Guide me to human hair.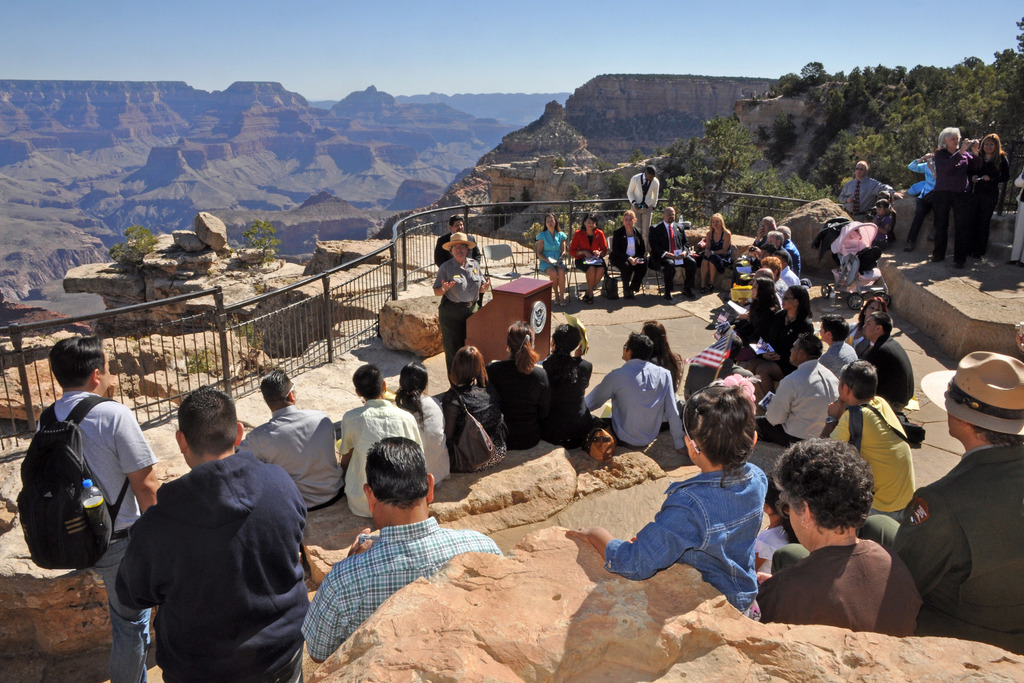
Guidance: box(552, 321, 585, 341).
